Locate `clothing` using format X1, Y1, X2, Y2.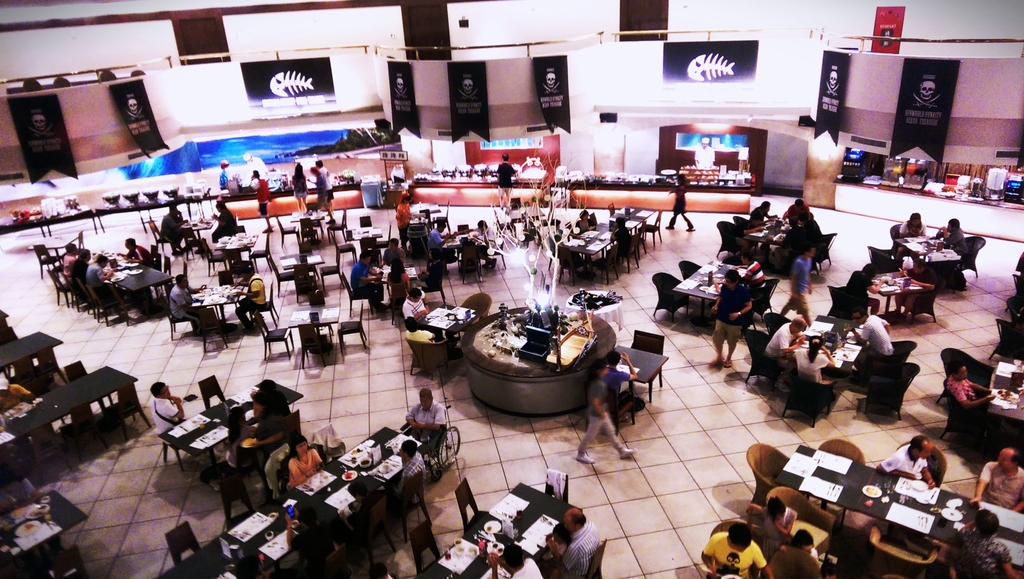
601, 365, 632, 387.
